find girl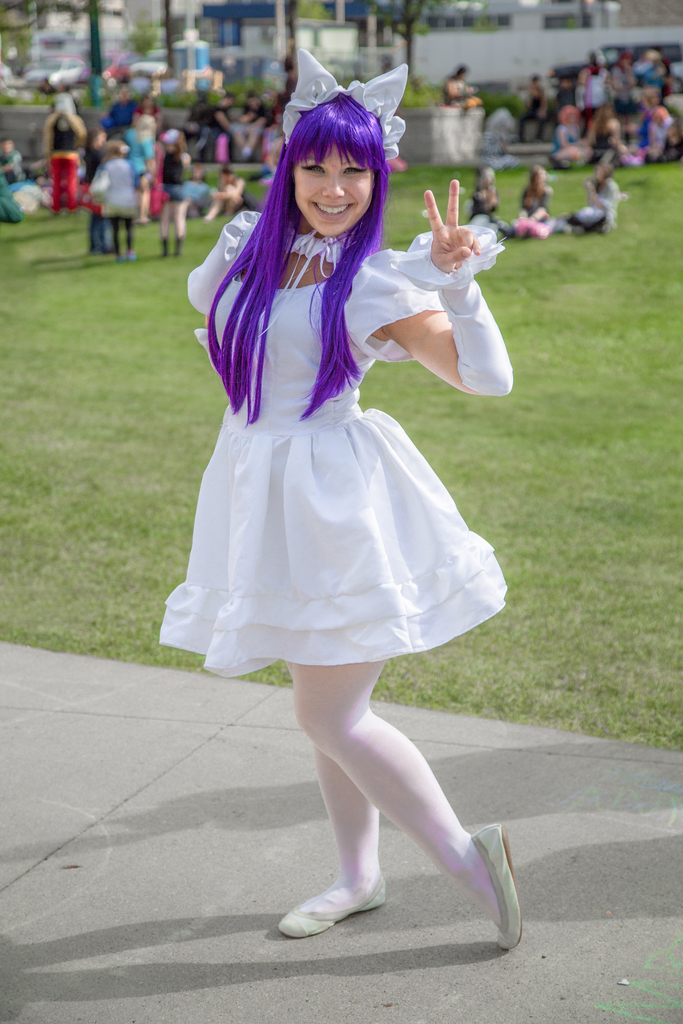
{"left": 98, "top": 141, "right": 145, "bottom": 259}
